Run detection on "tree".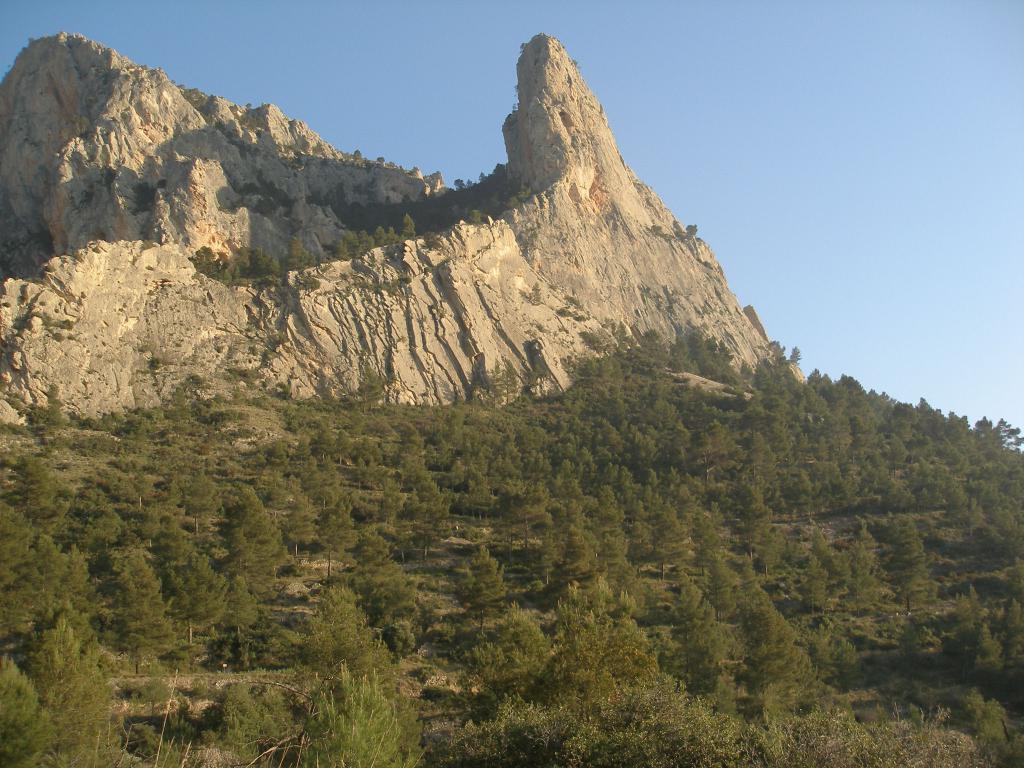
Result: bbox=[585, 611, 659, 679].
